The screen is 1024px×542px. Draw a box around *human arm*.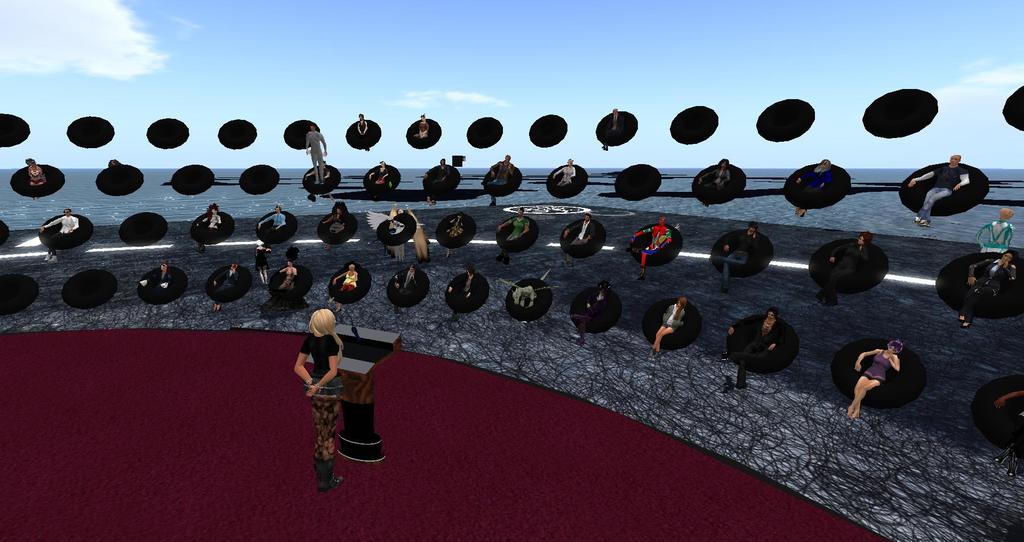
<region>552, 166, 566, 178</region>.
